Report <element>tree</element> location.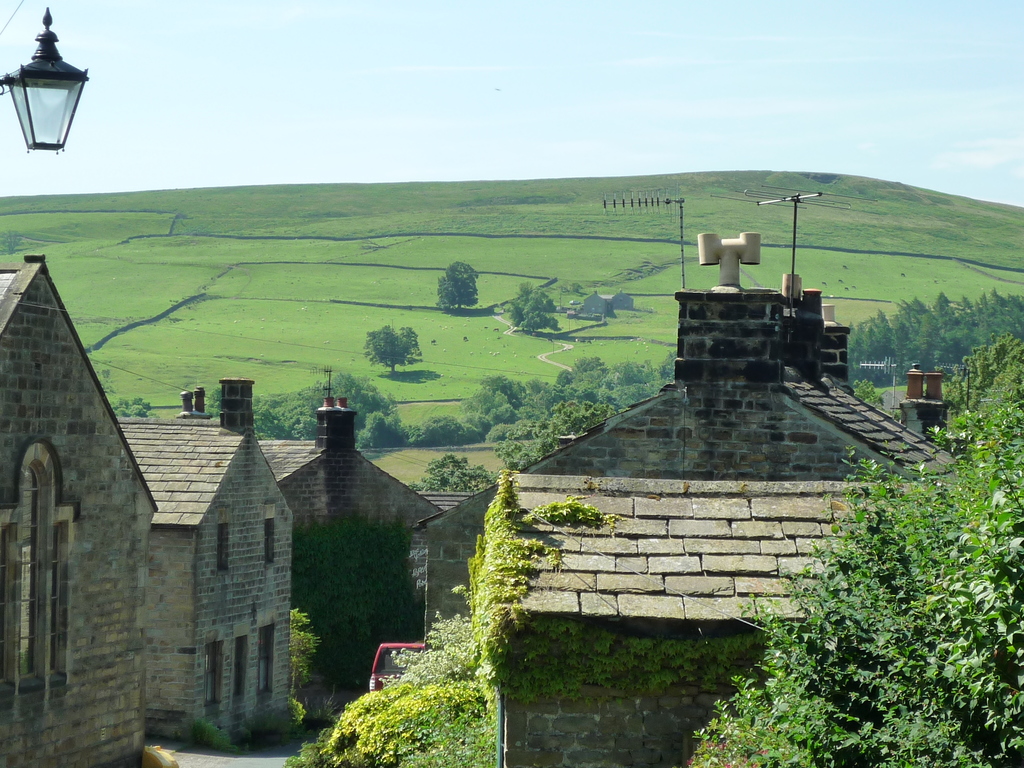
Report: crop(360, 323, 426, 376).
